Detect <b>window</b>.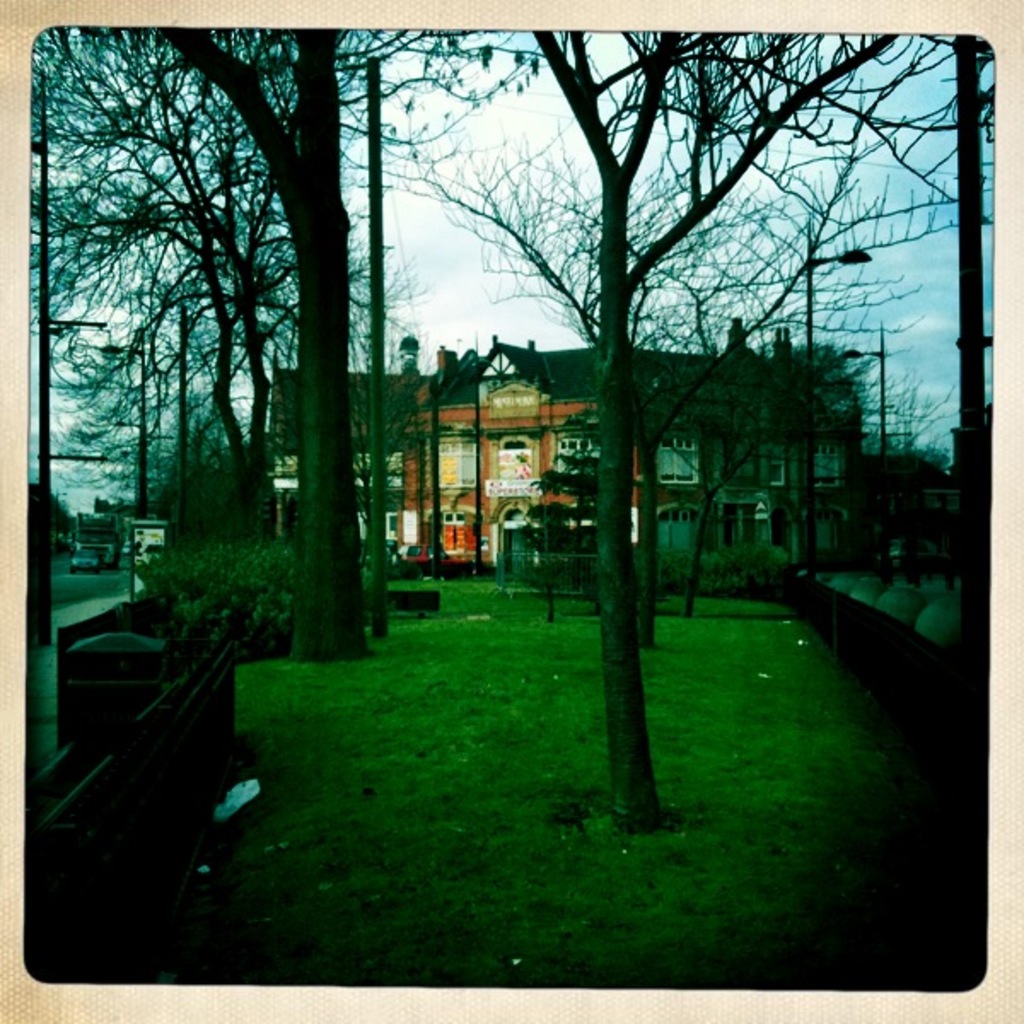
Detected at <bbox>765, 456, 788, 481</bbox>.
